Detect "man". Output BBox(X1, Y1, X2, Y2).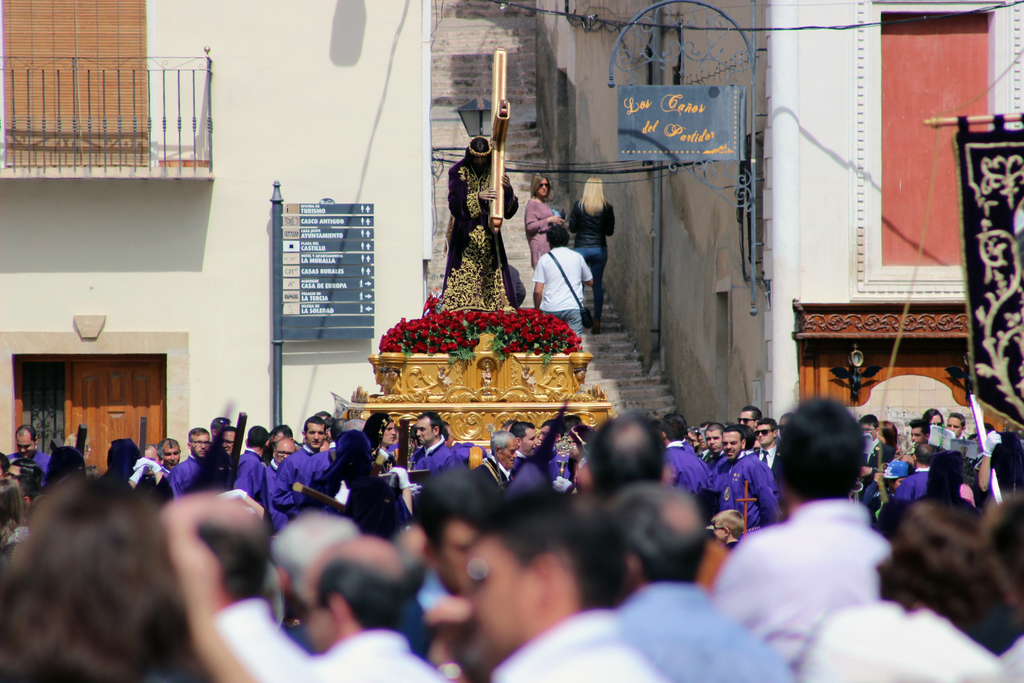
BBox(269, 422, 295, 453).
